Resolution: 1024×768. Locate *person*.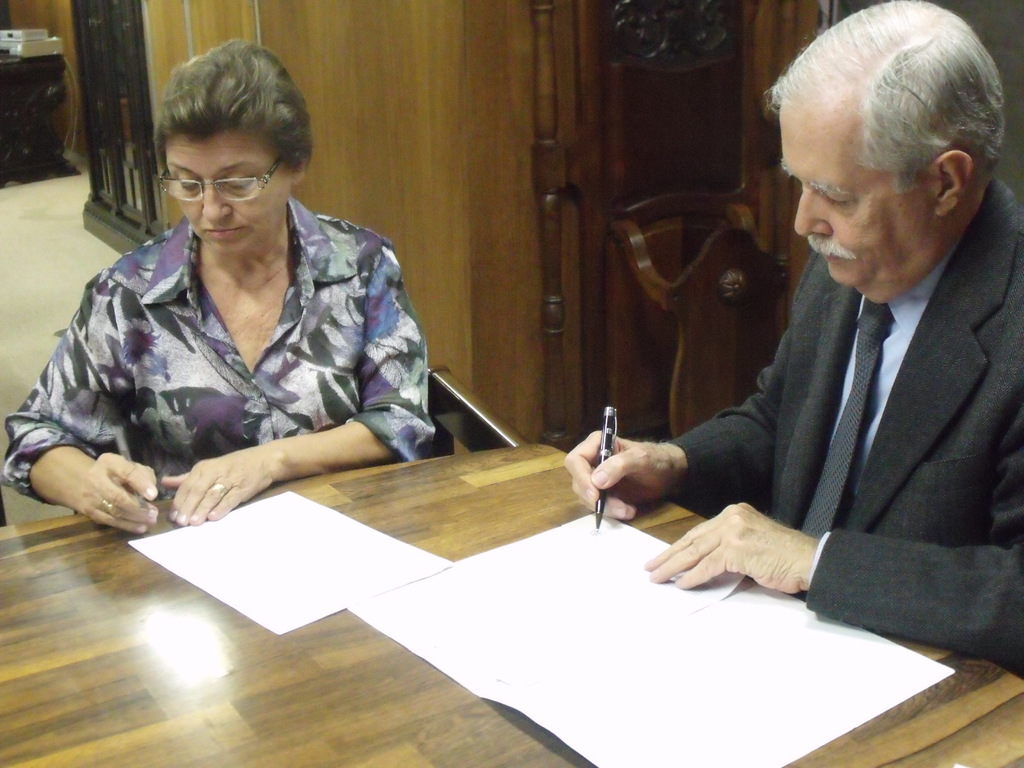
{"x1": 564, "y1": 0, "x2": 1023, "y2": 660}.
